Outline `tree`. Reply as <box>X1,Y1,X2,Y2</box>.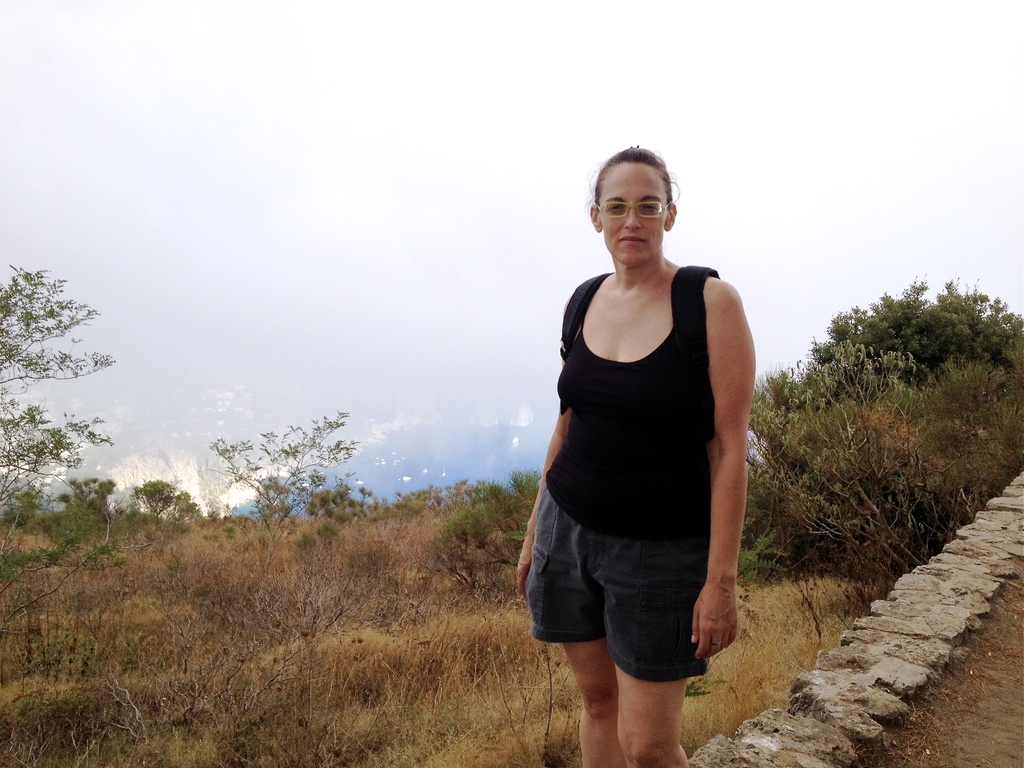
<box>209,404,361,531</box>.
